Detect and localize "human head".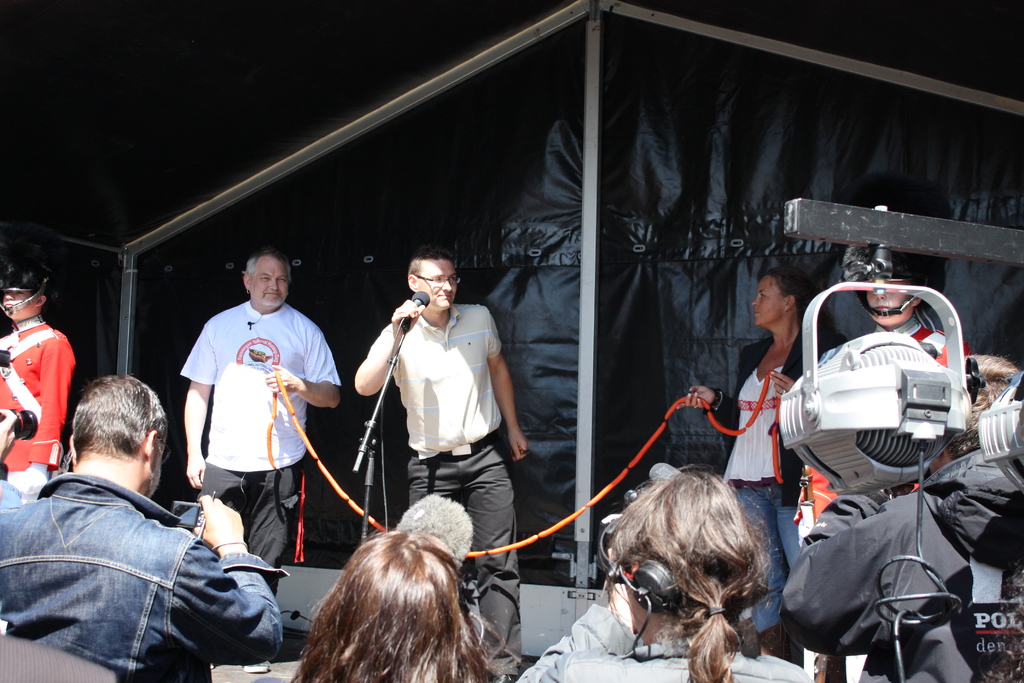
Localized at select_region(602, 471, 759, 631).
